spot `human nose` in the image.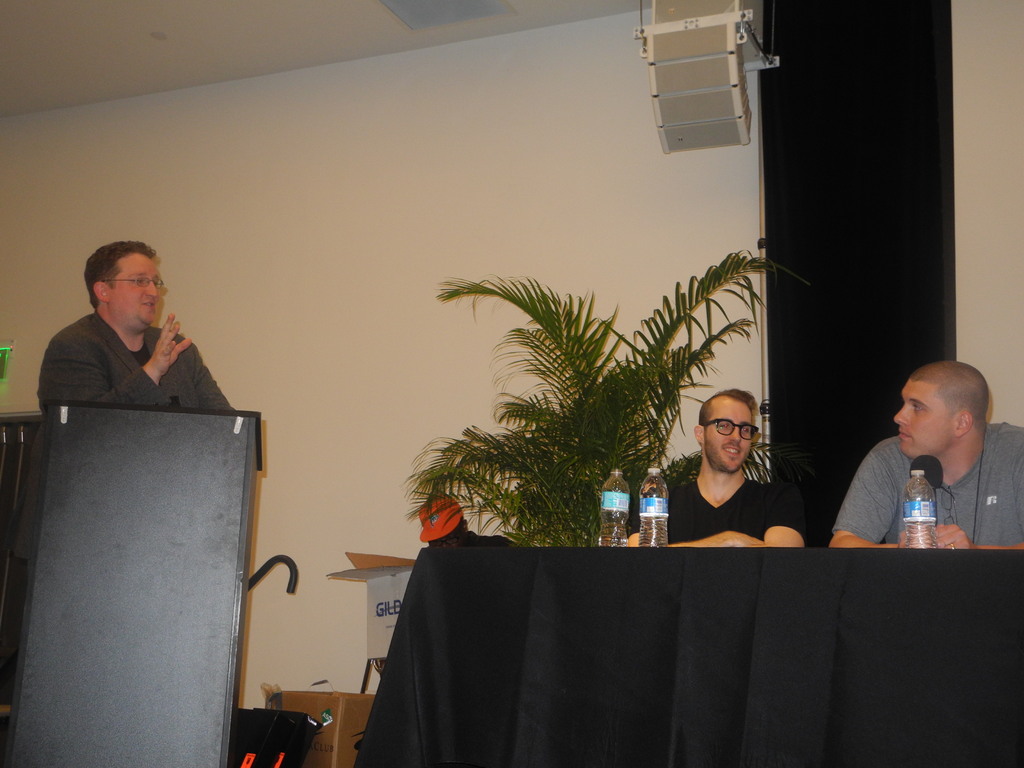
`human nose` found at Rect(728, 430, 741, 441).
